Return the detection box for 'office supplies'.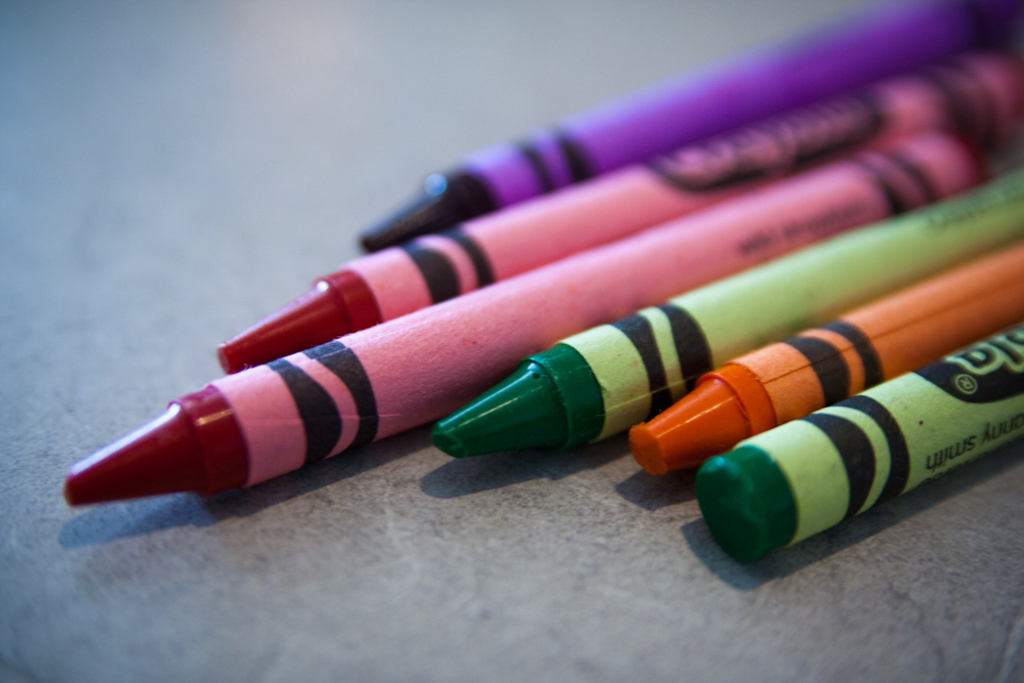
l=430, t=176, r=1016, b=460.
